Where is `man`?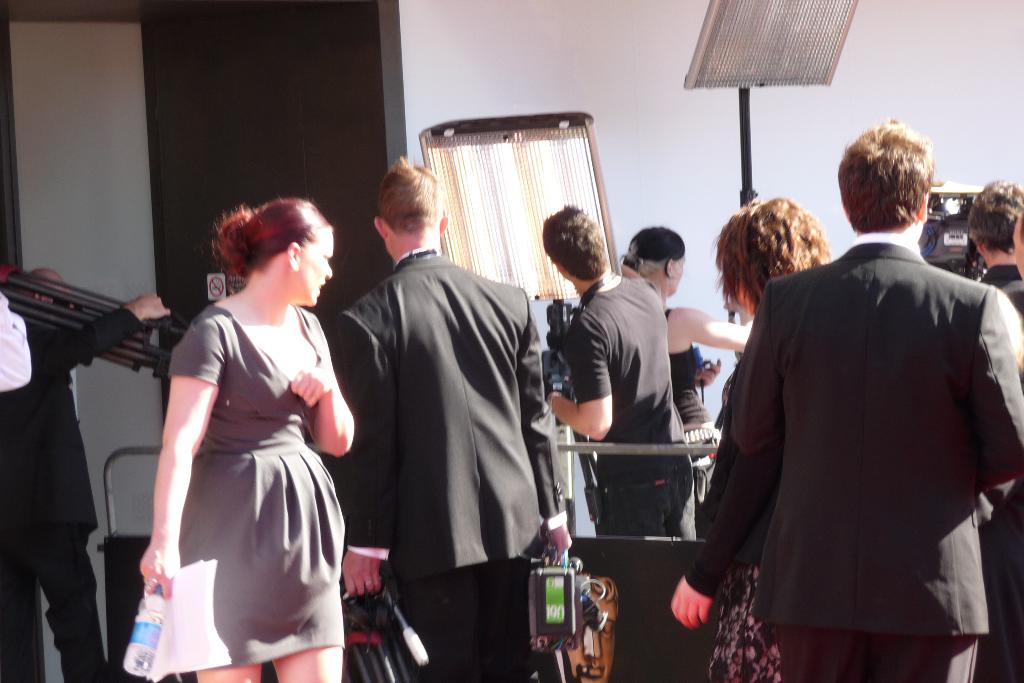
bbox=[965, 177, 1023, 682].
